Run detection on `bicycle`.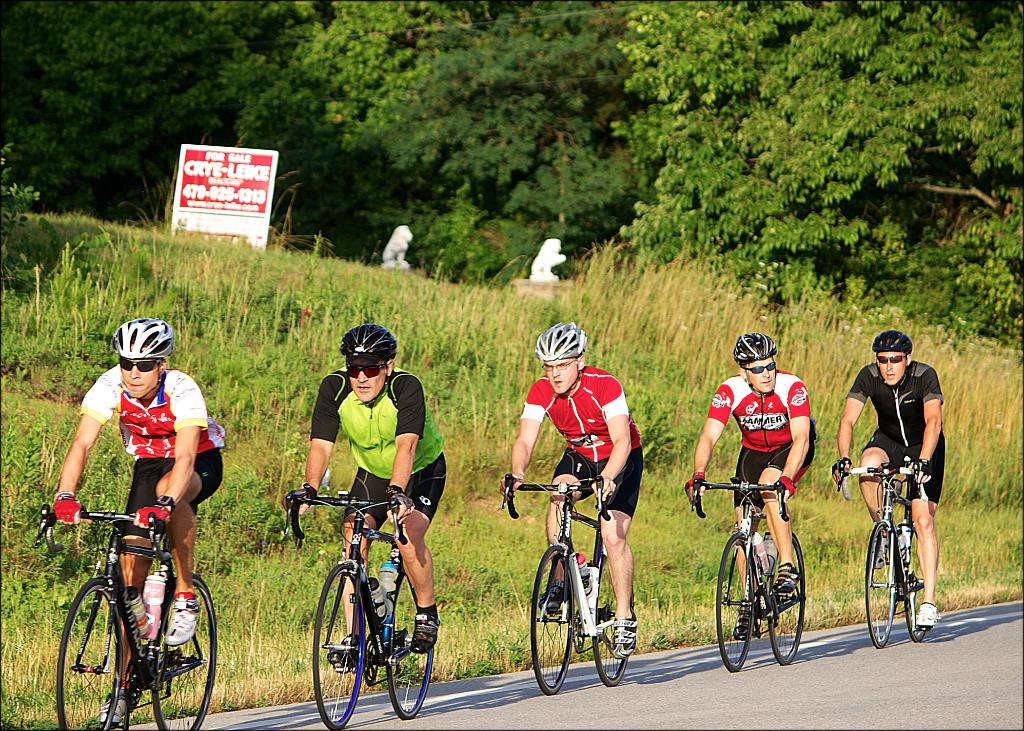
Result: bbox=(689, 477, 808, 673).
